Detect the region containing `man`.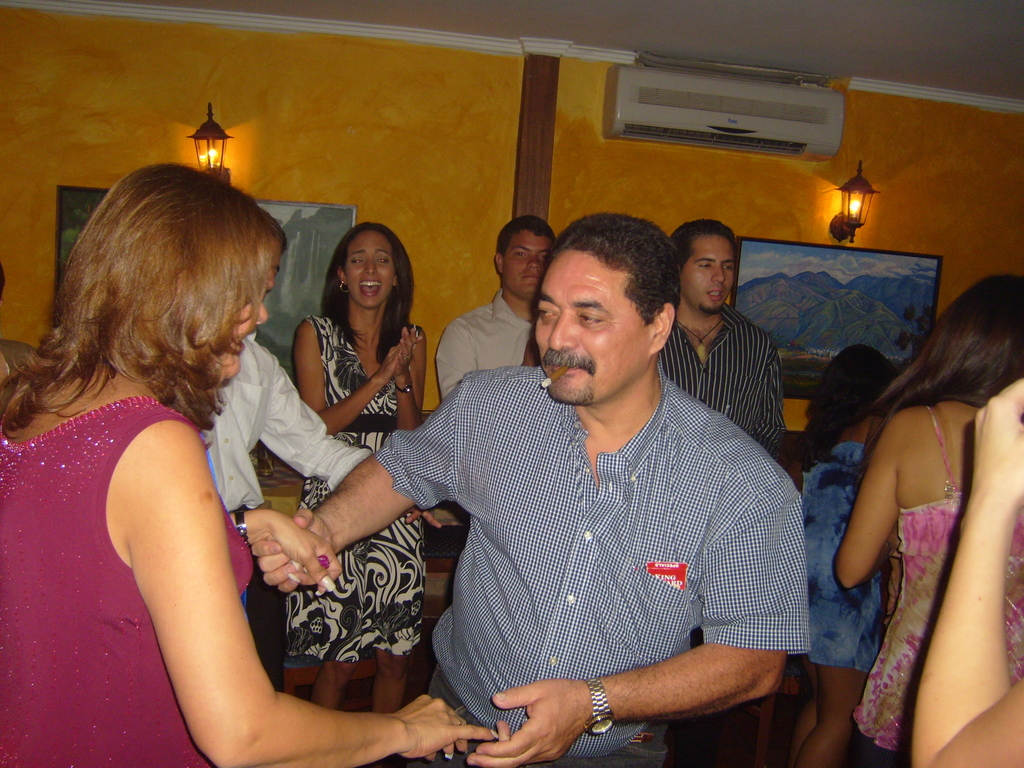
bbox(263, 212, 814, 767).
